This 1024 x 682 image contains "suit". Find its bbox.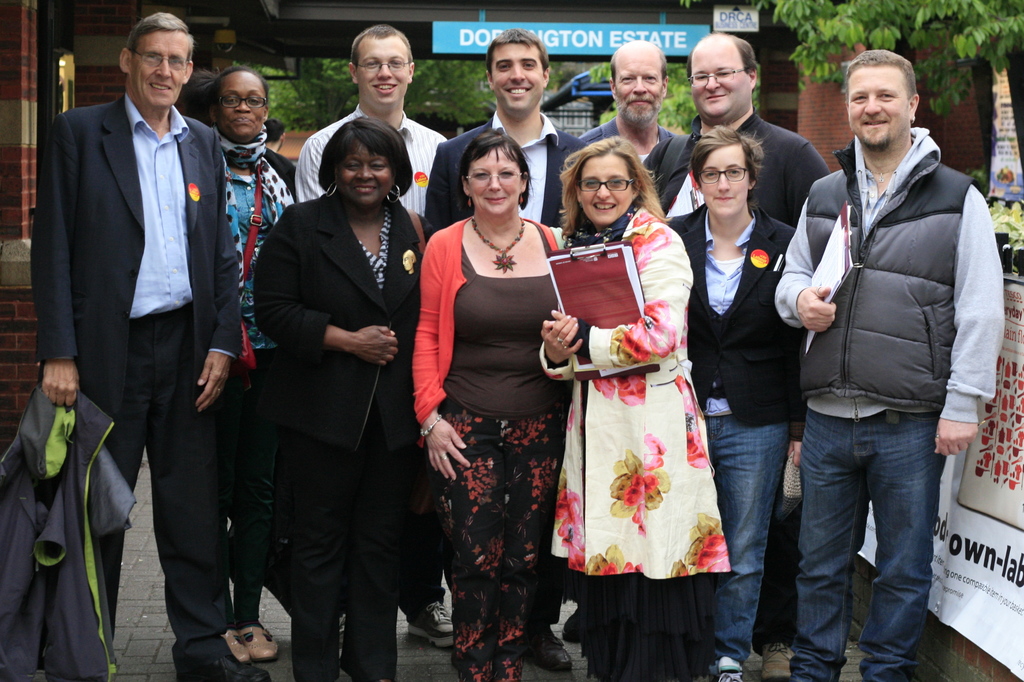
bbox=(249, 190, 439, 681).
